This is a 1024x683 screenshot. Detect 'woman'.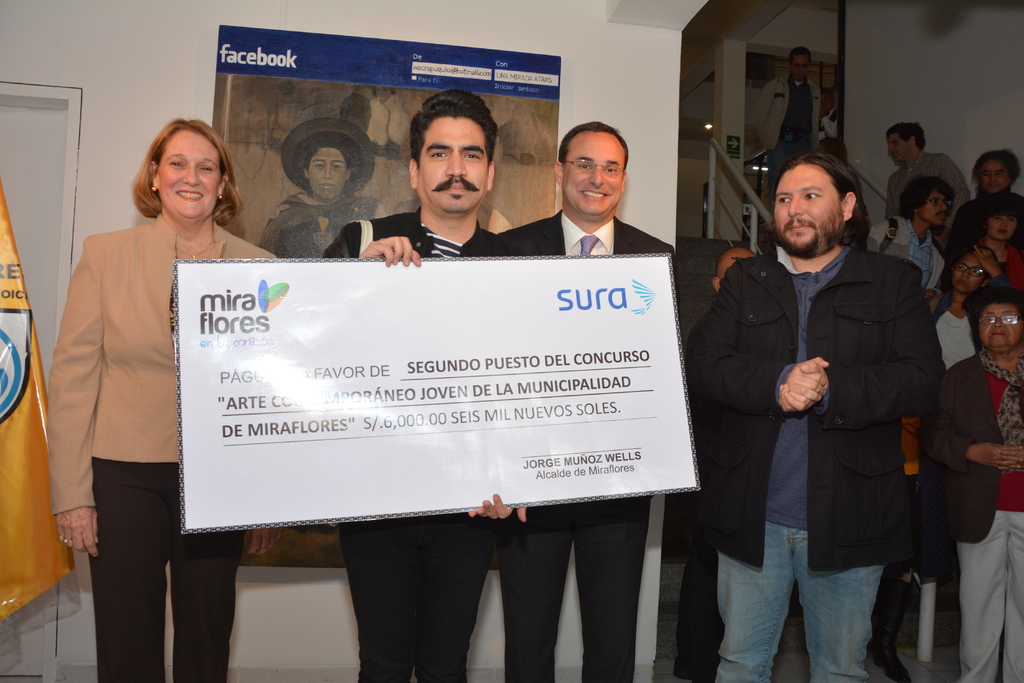
257,123,387,271.
